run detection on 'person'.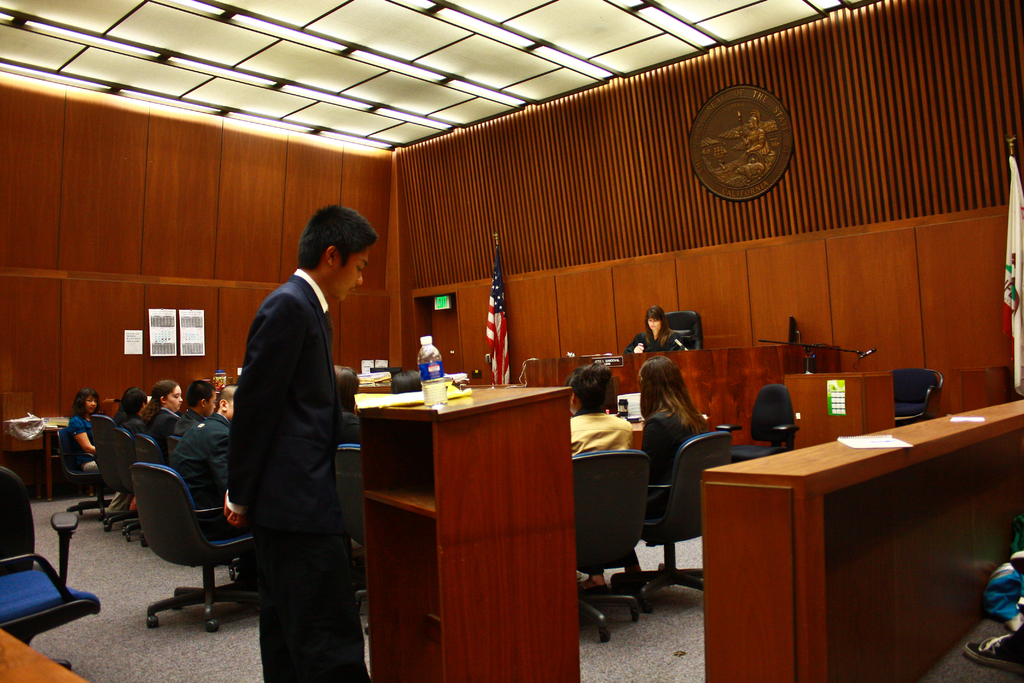
Result: <region>573, 366, 632, 457</region>.
